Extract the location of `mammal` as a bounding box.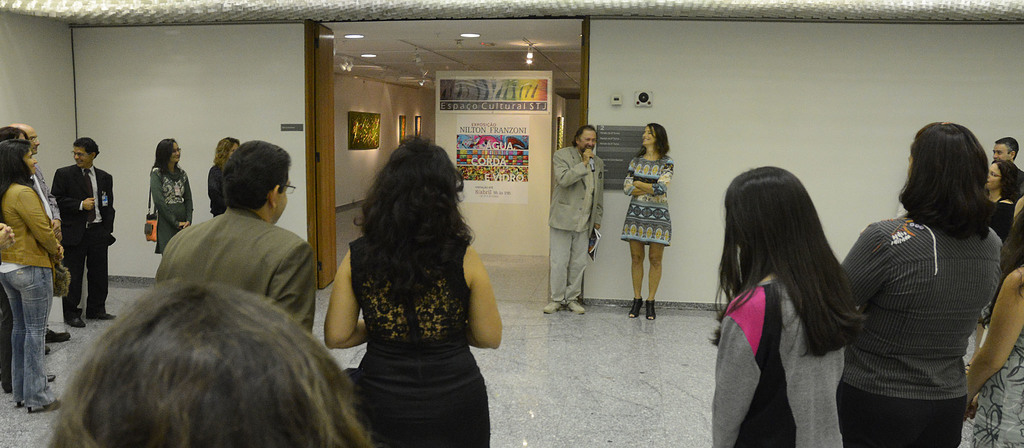
618:124:676:321.
